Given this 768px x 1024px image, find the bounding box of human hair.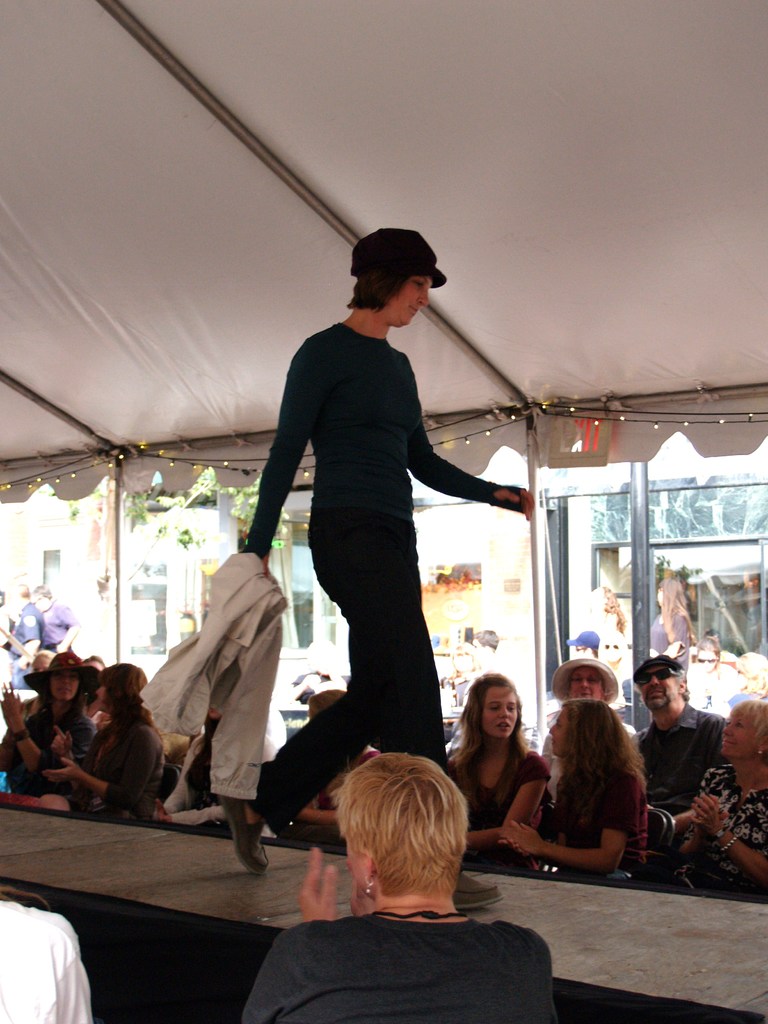
bbox(727, 698, 767, 762).
